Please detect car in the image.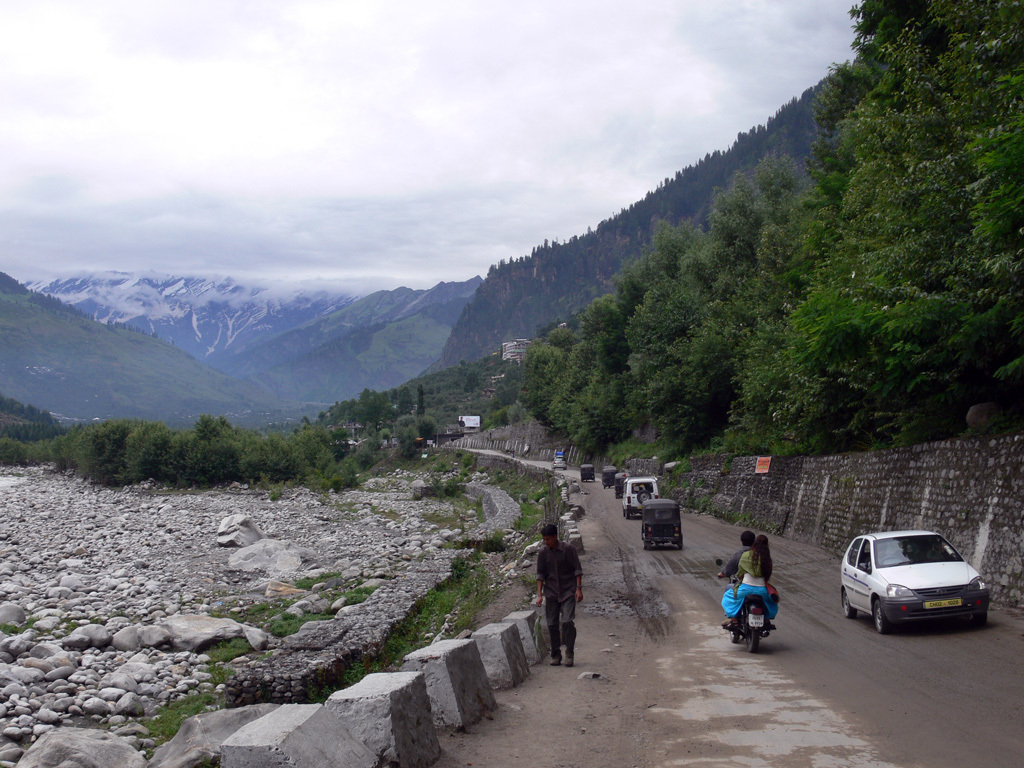
(842, 527, 993, 639).
